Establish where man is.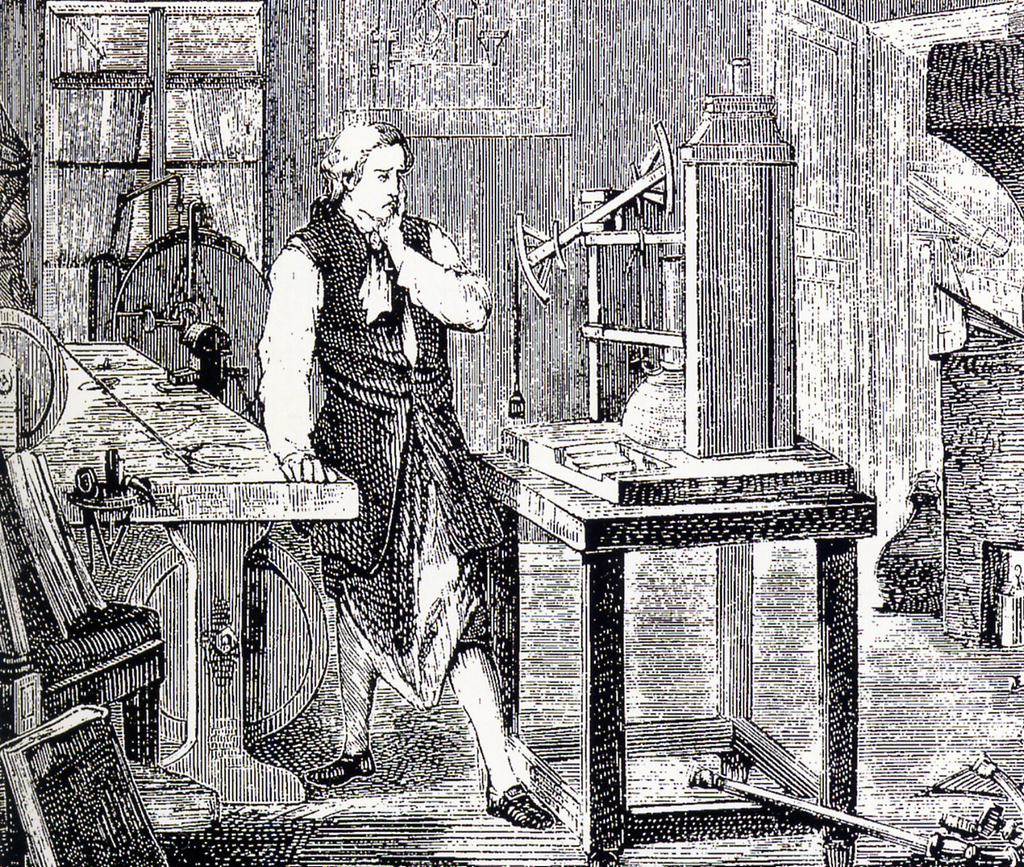
Established at (left=222, top=157, right=505, bottom=750).
